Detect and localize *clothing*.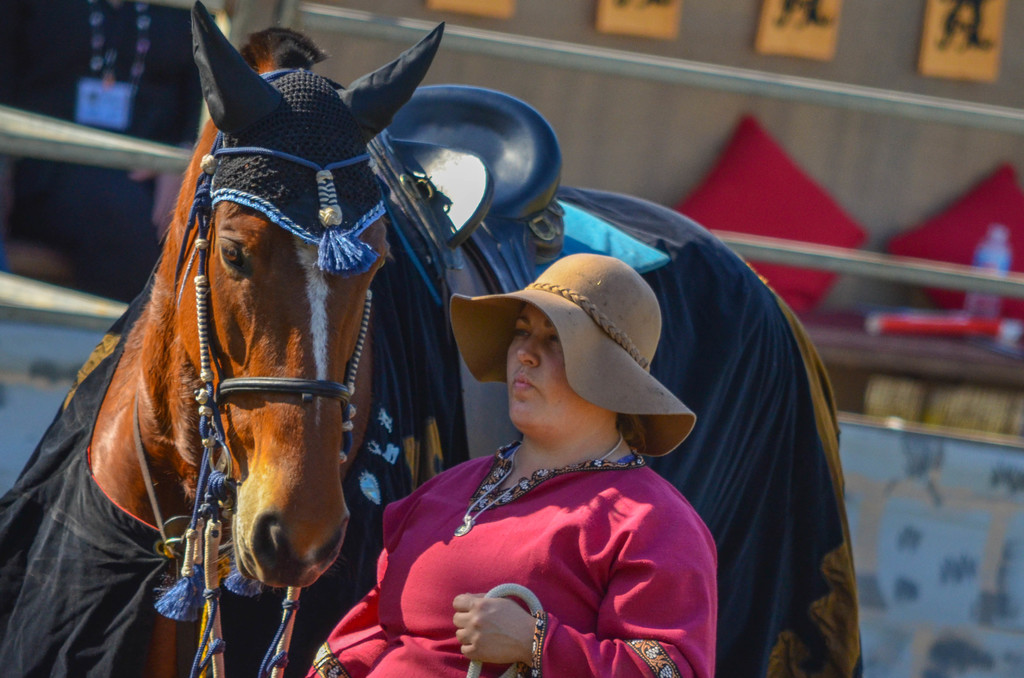
Localized at (452,244,696,475).
